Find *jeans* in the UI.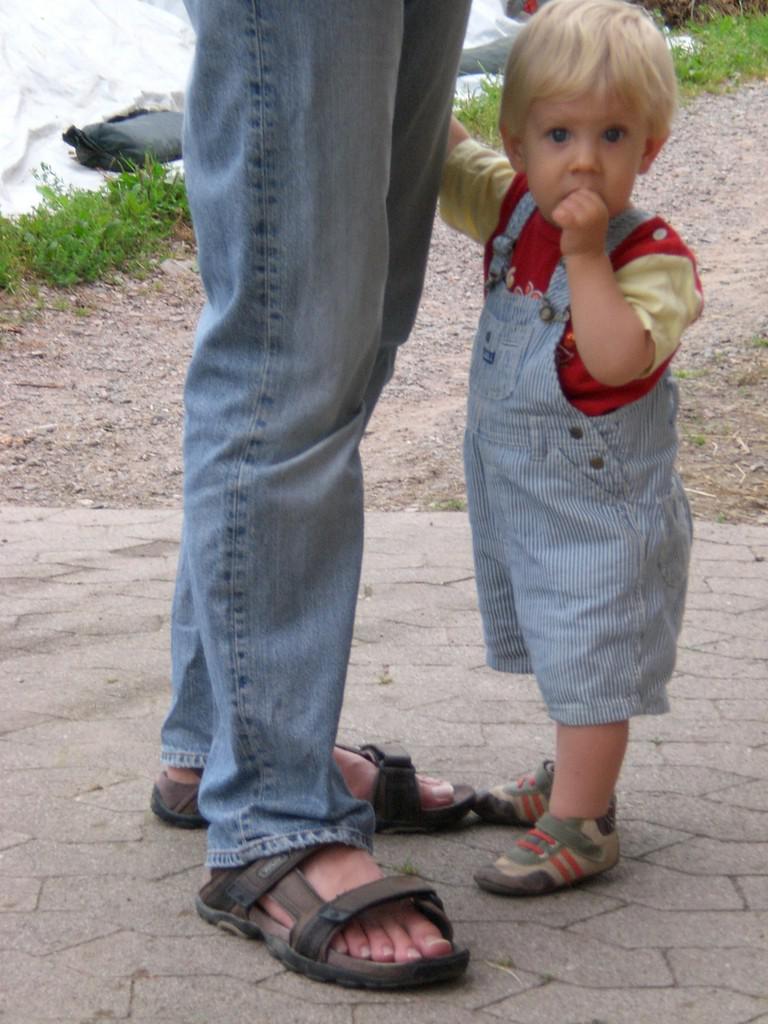
UI element at bbox(470, 177, 691, 731).
